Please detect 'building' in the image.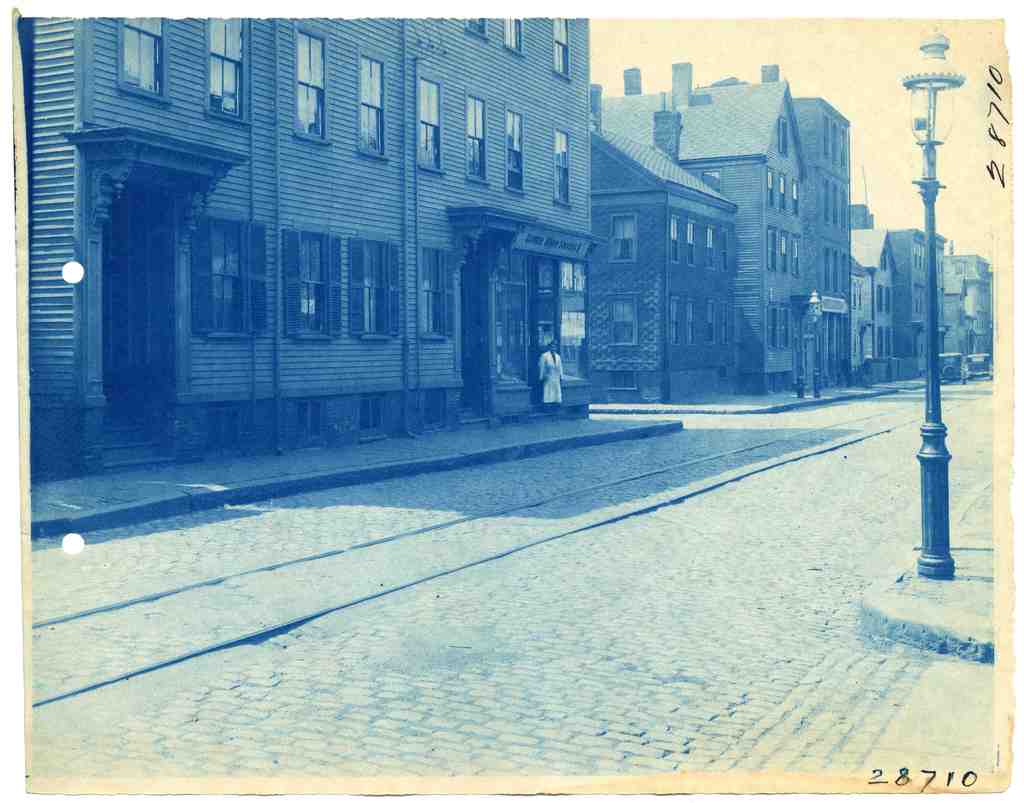
locate(904, 237, 945, 359).
